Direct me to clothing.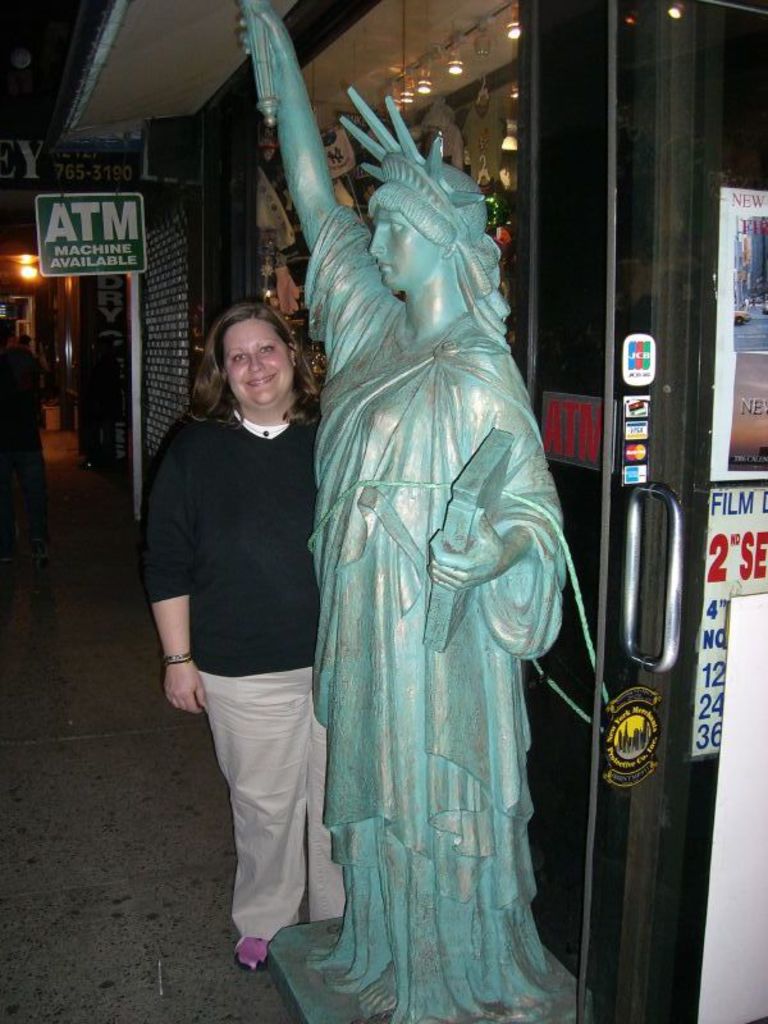
Direction: BBox(300, 195, 572, 1023).
